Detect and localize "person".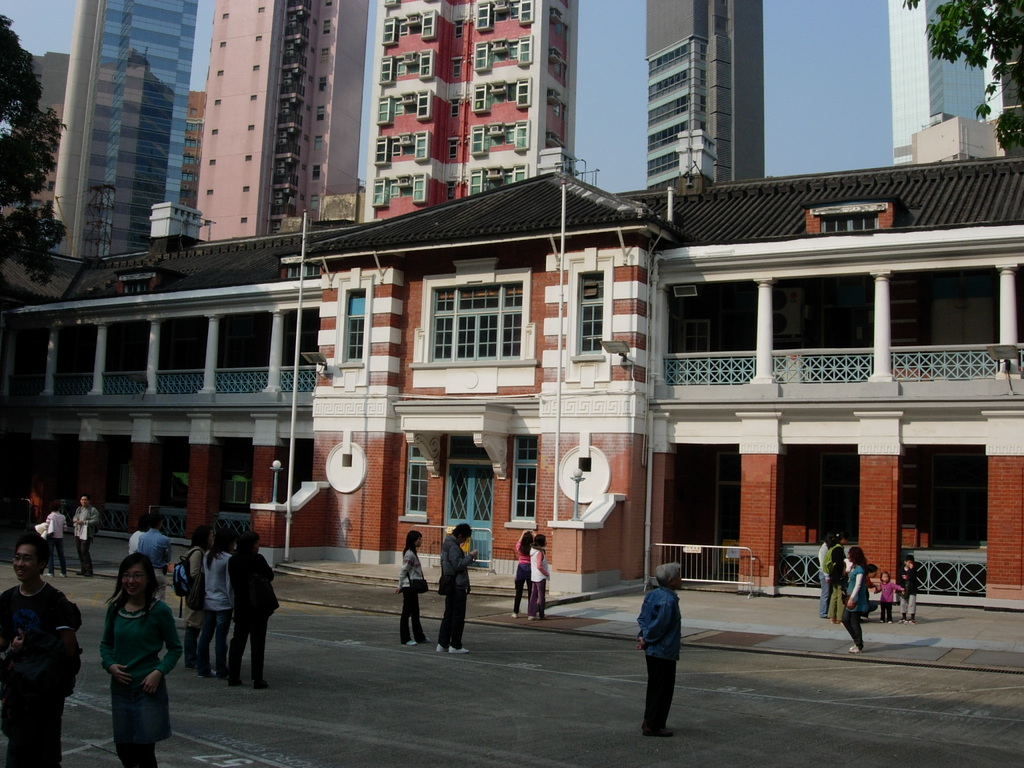
Localized at (x1=188, y1=520, x2=241, y2=675).
